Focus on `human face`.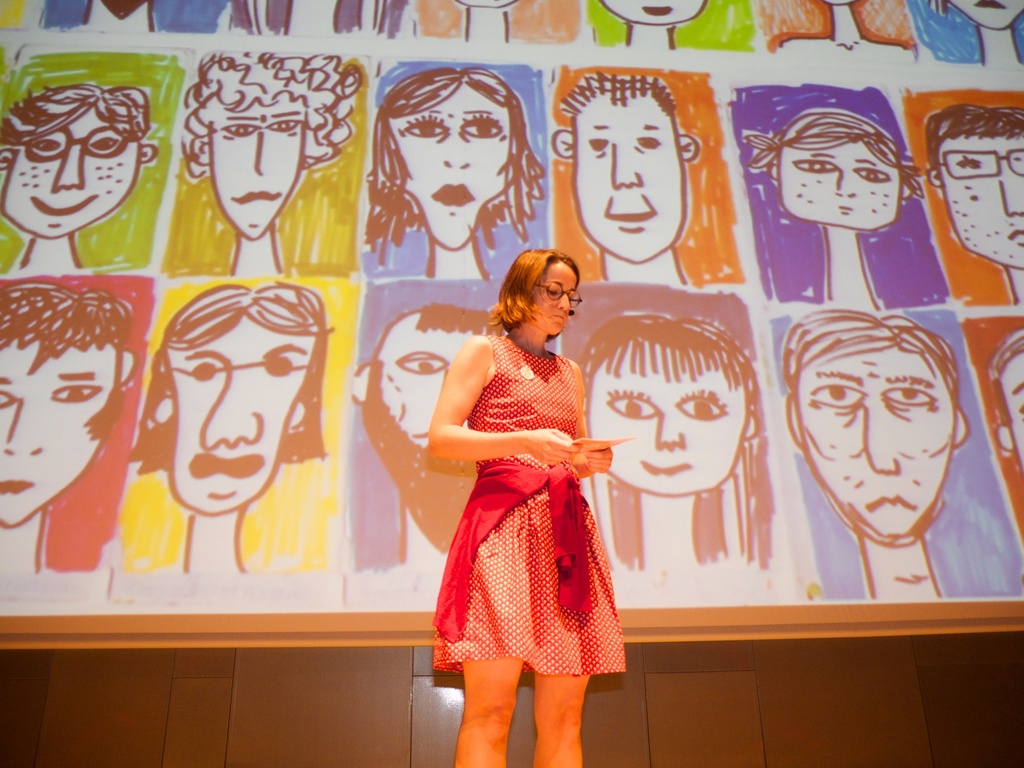
Focused at {"left": 0, "top": 109, "right": 137, "bottom": 238}.
